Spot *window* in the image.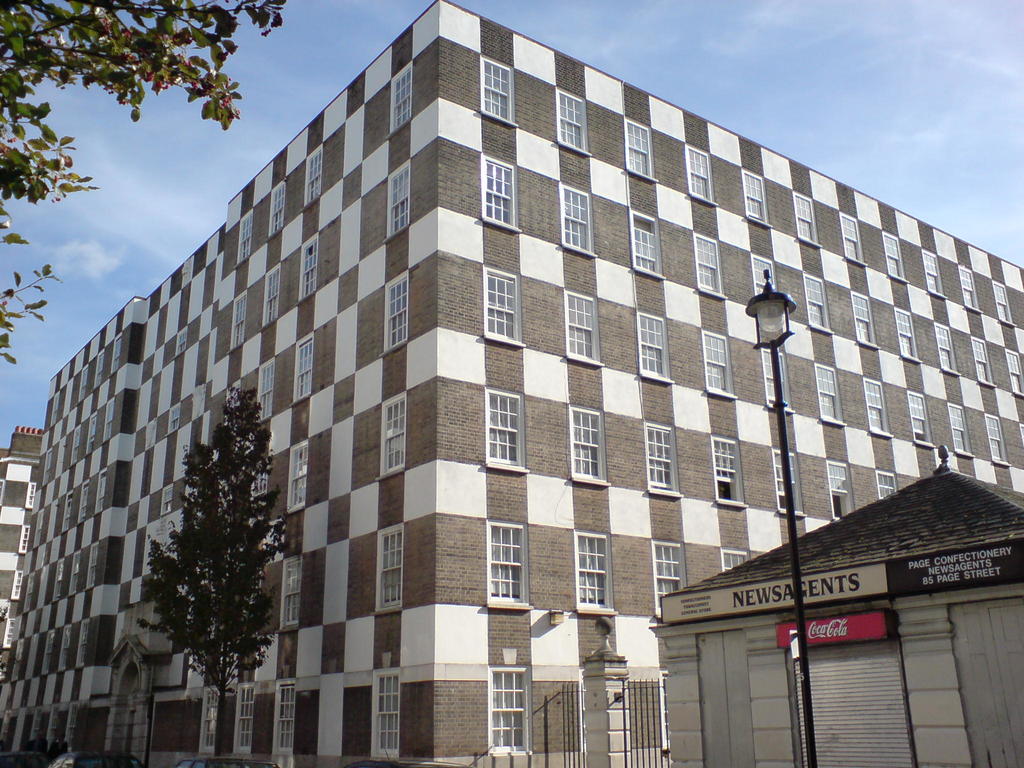
*window* found at {"left": 47, "top": 701, "right": 63, "bottom": 748}.
